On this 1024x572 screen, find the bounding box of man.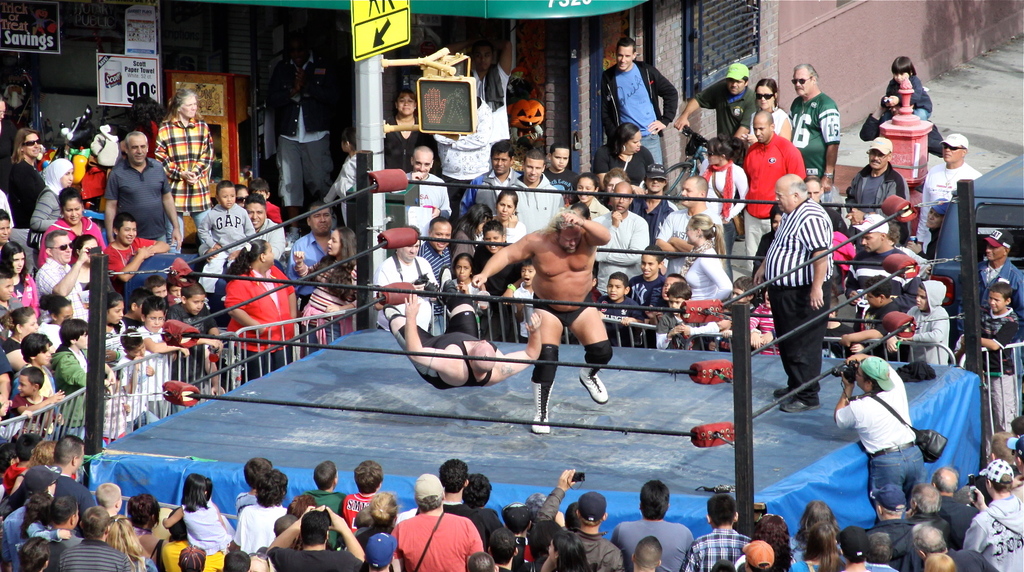
Bounding box: l=847, t=530, r=908, b=571.
